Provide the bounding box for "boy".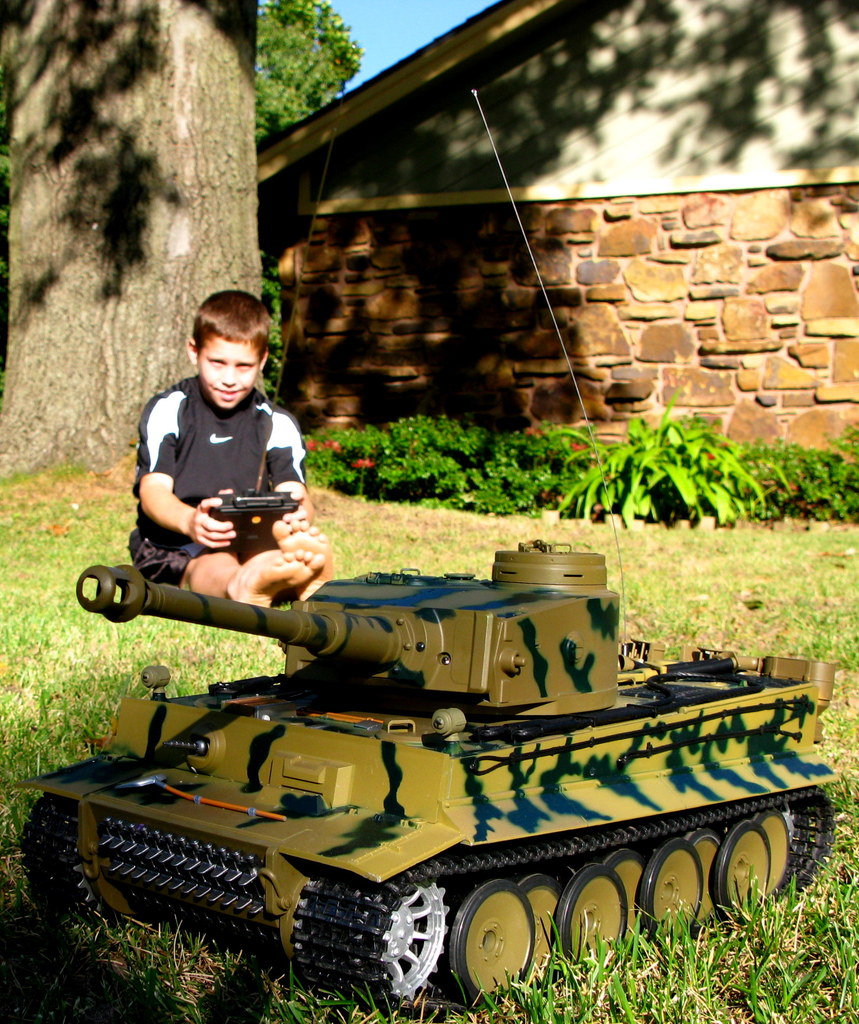
[122,284,358,623].
